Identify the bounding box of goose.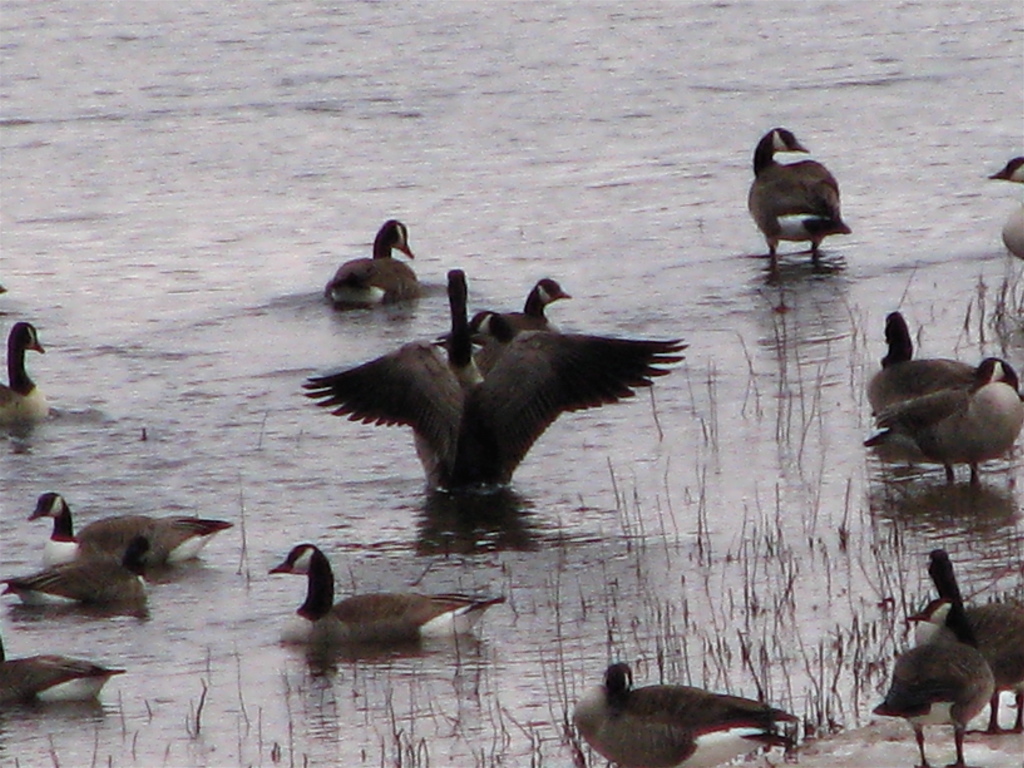
x1=870 y1=306 x2=979 y2=402.
